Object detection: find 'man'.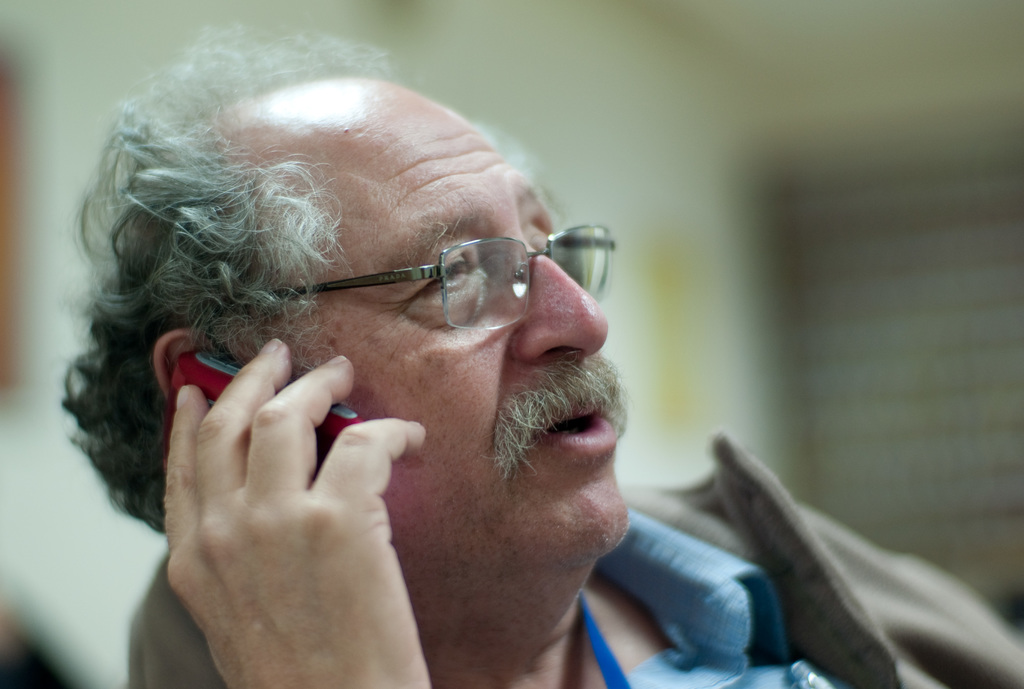
[74,75,885,688].
